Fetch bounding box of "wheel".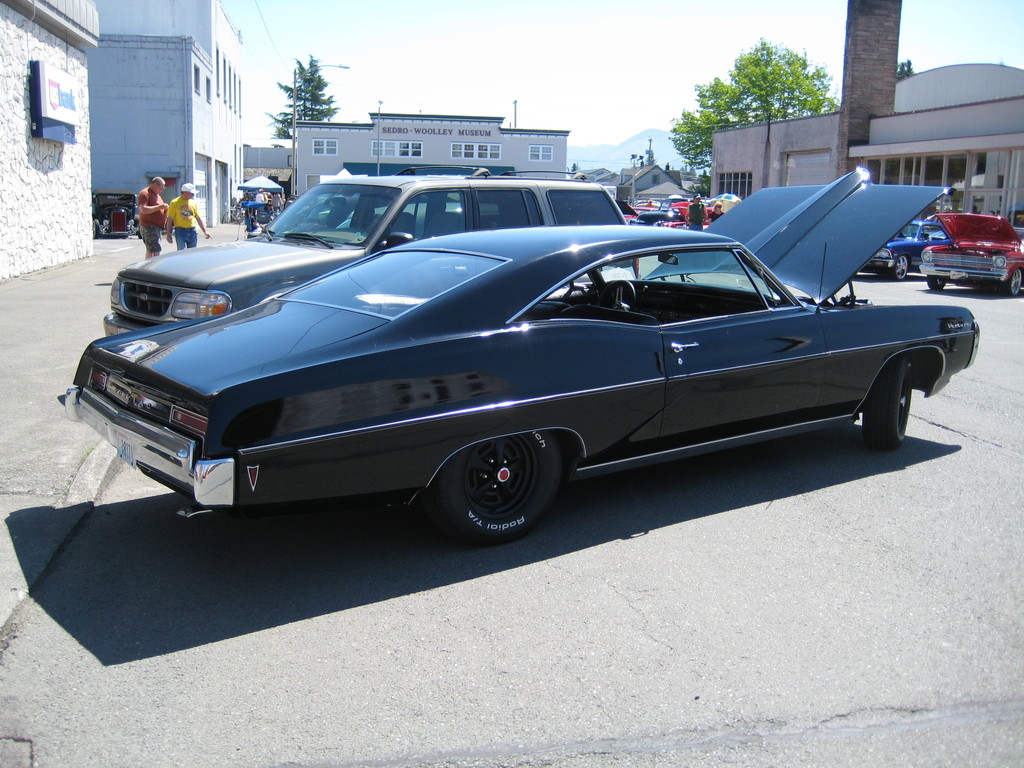
Bbox: BBox(599, 282, 634, 310).
